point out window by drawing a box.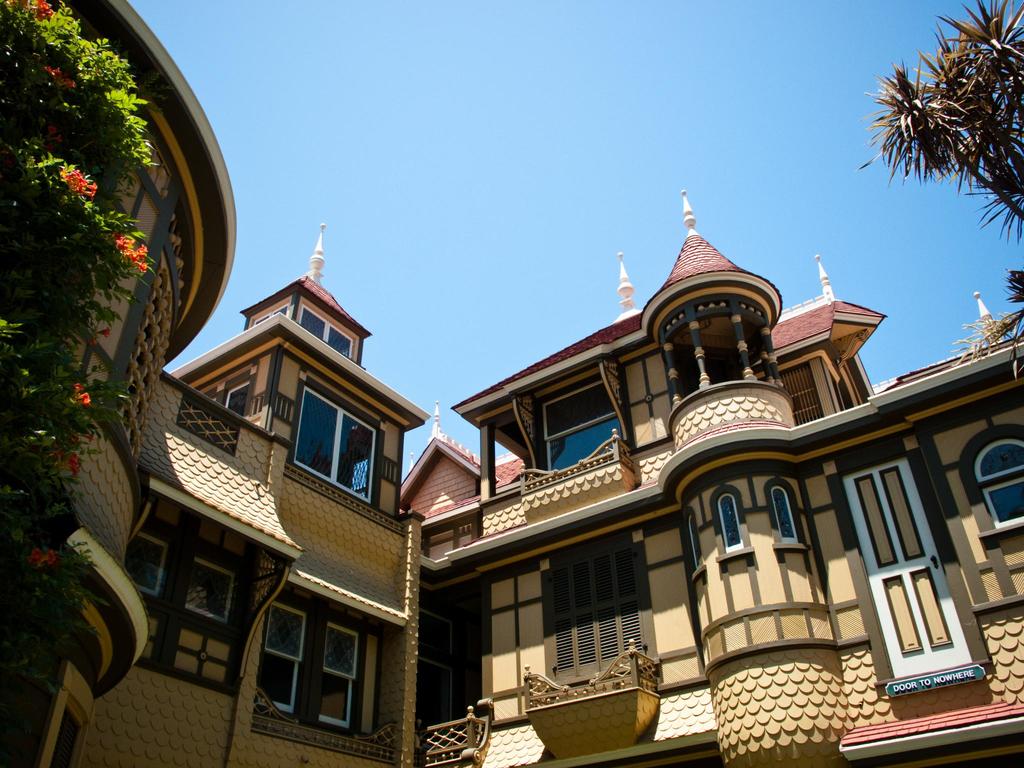
bbox=[971, 436, 1023, 525].
